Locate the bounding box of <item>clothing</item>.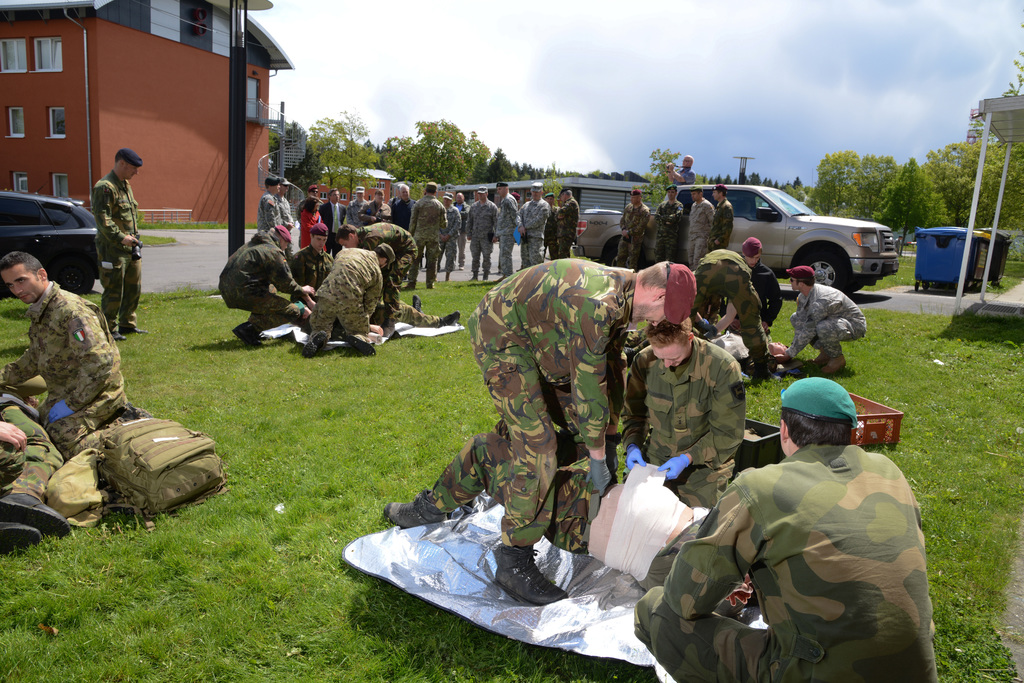
Bounding box: (left=463, top=255, right=637, bottom=545).
